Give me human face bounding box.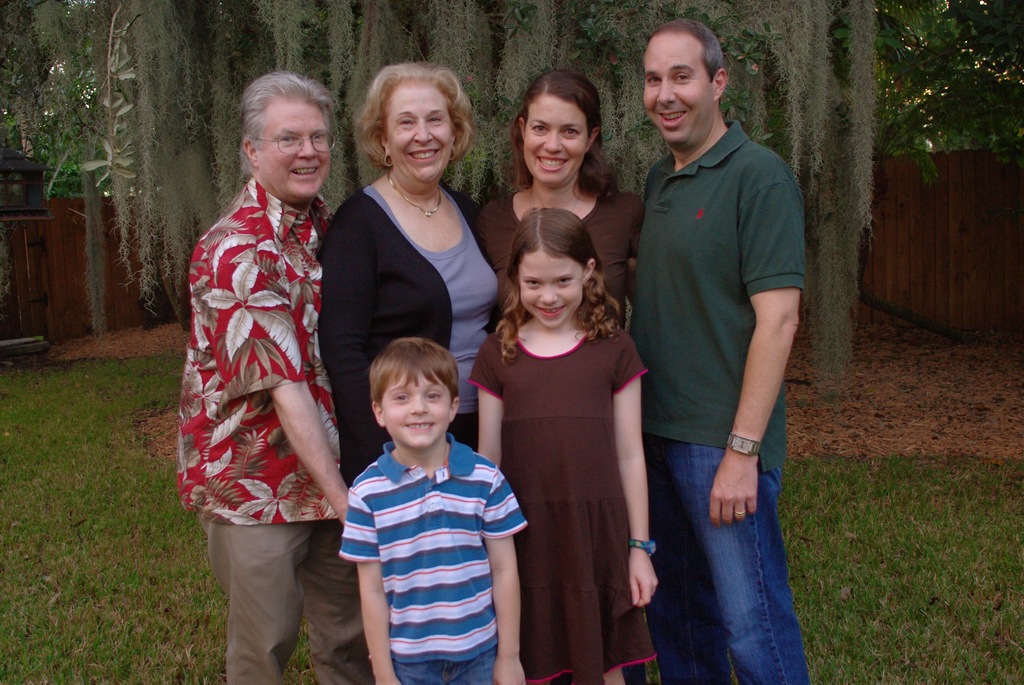
box(520, 93, 588, 185).
